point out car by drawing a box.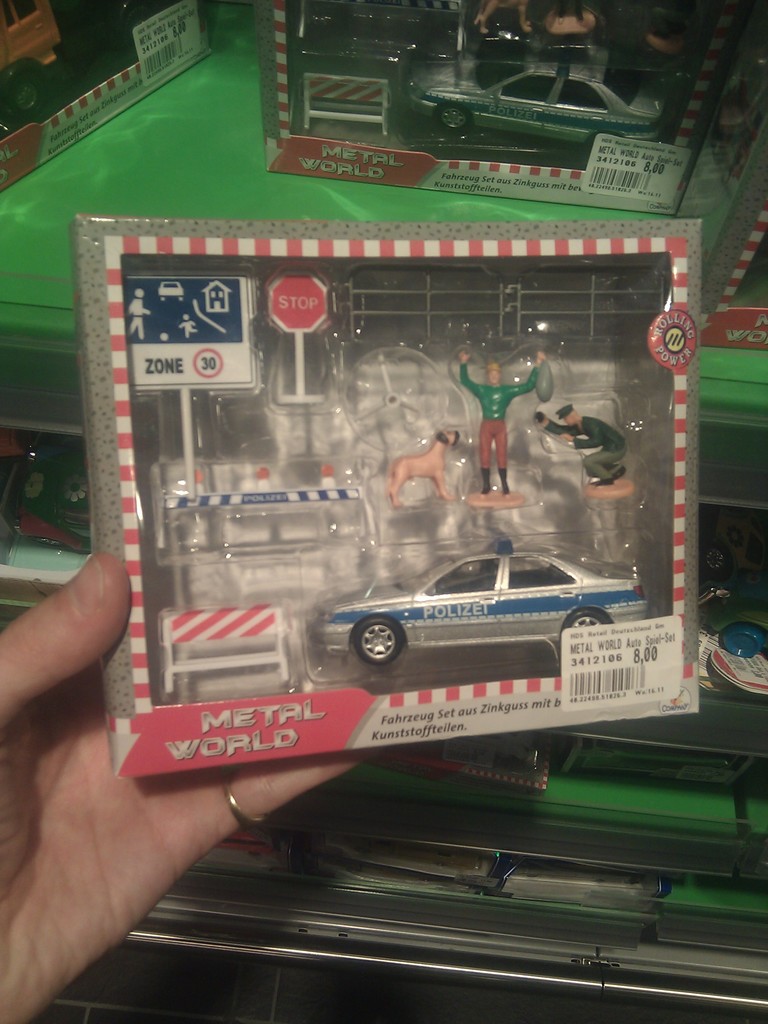
select_region(321, 535, 668, 671).
